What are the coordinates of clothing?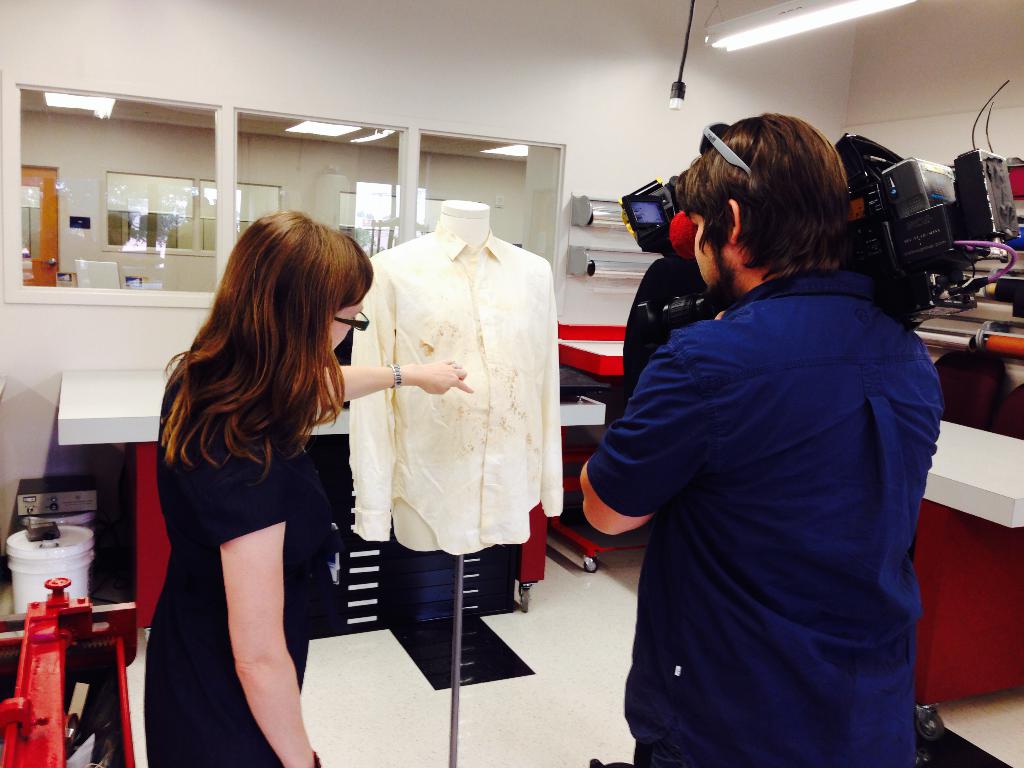
[left=317, top=188, right=555, bottom=569].
